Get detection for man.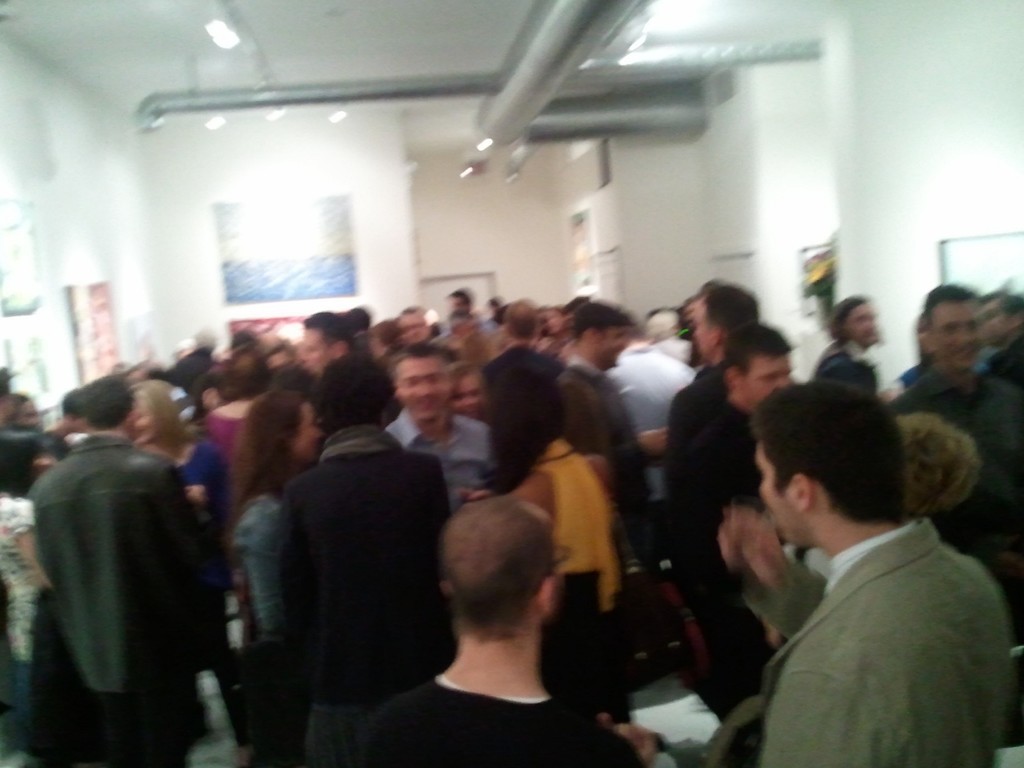
Detection: left=28, top=373, right=228, bottom=767.
